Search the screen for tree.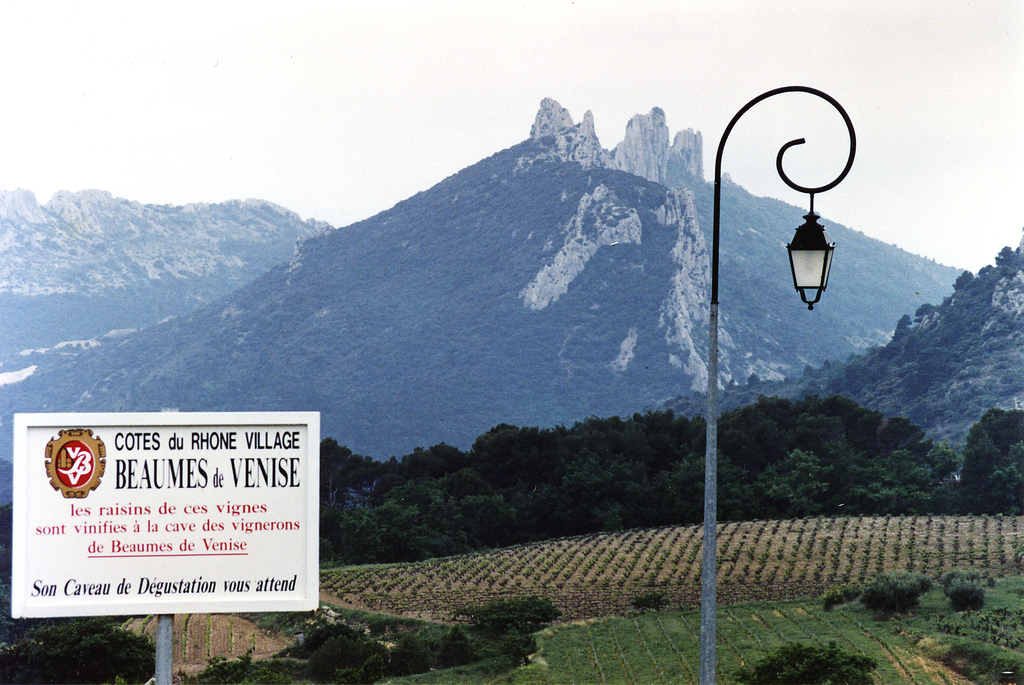
Found at rect(709, 392, 823, 478).
